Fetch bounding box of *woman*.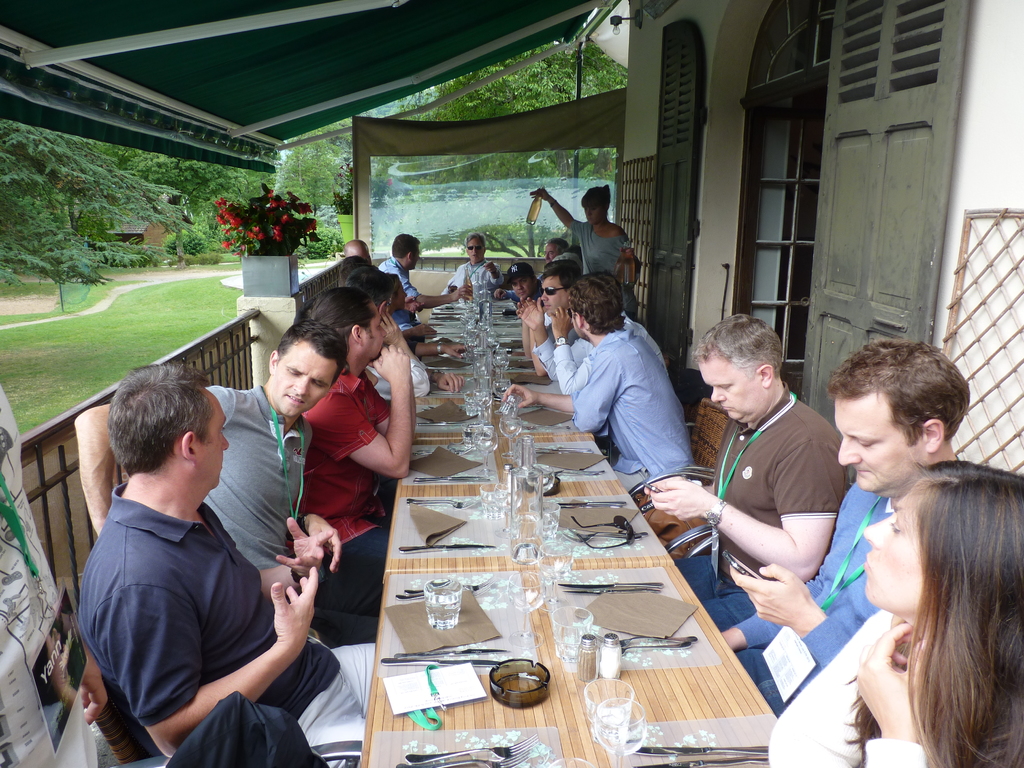
Bbox: <box>527,182,627,294</box>.
